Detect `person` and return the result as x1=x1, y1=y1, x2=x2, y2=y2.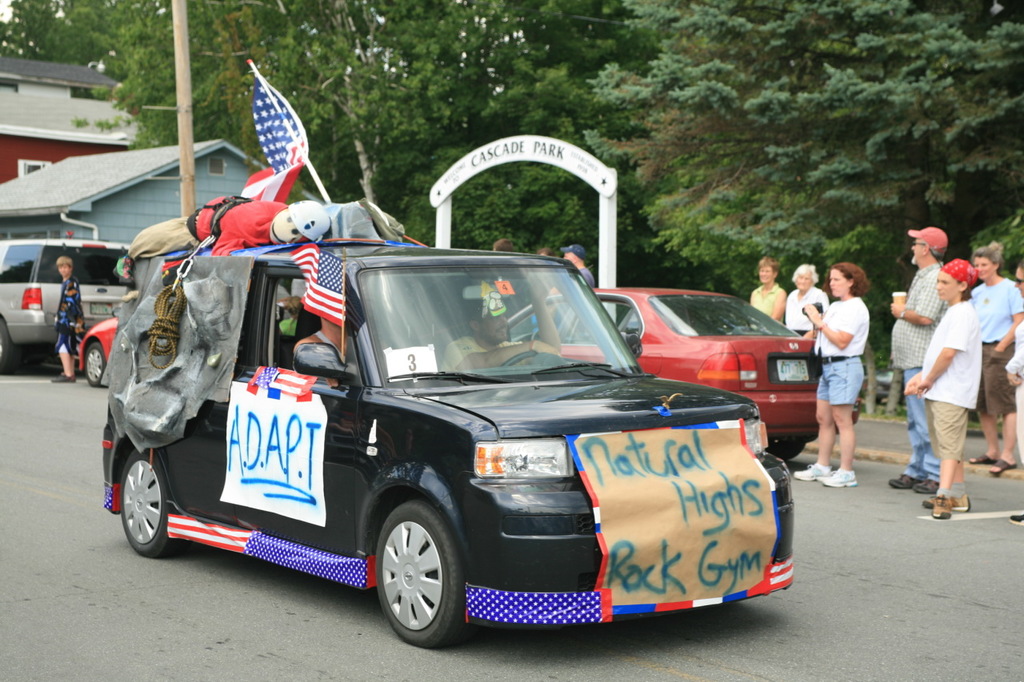
x1=789, y1=262, x2=832, y2=341.
